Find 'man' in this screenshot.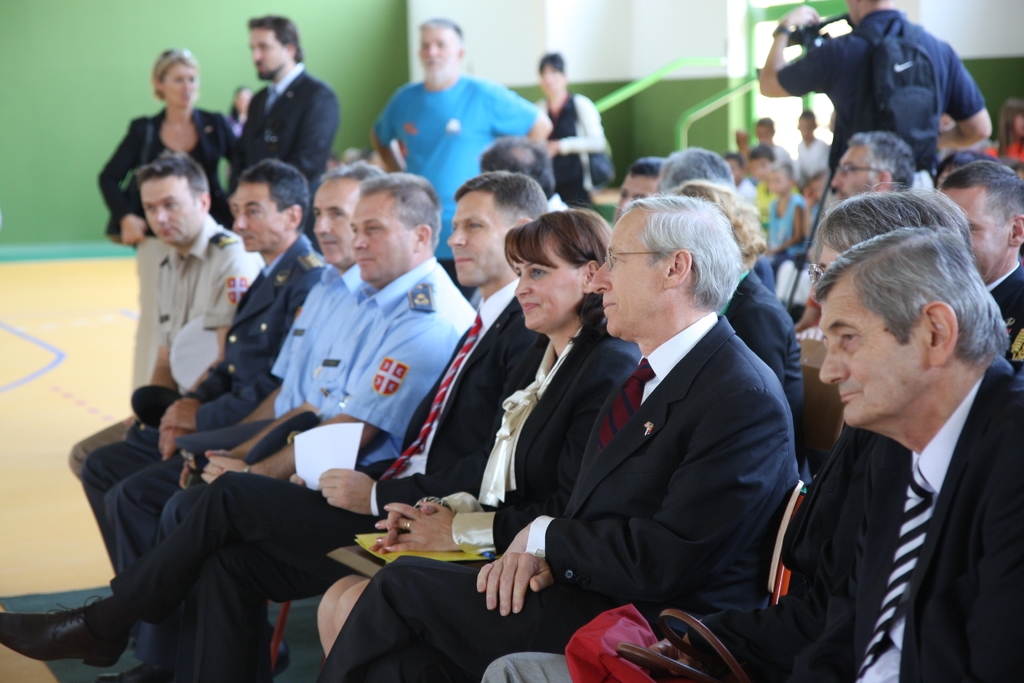
The bounding box for 'man' is [x1=372, y1=15, x2=548, y2=298].
